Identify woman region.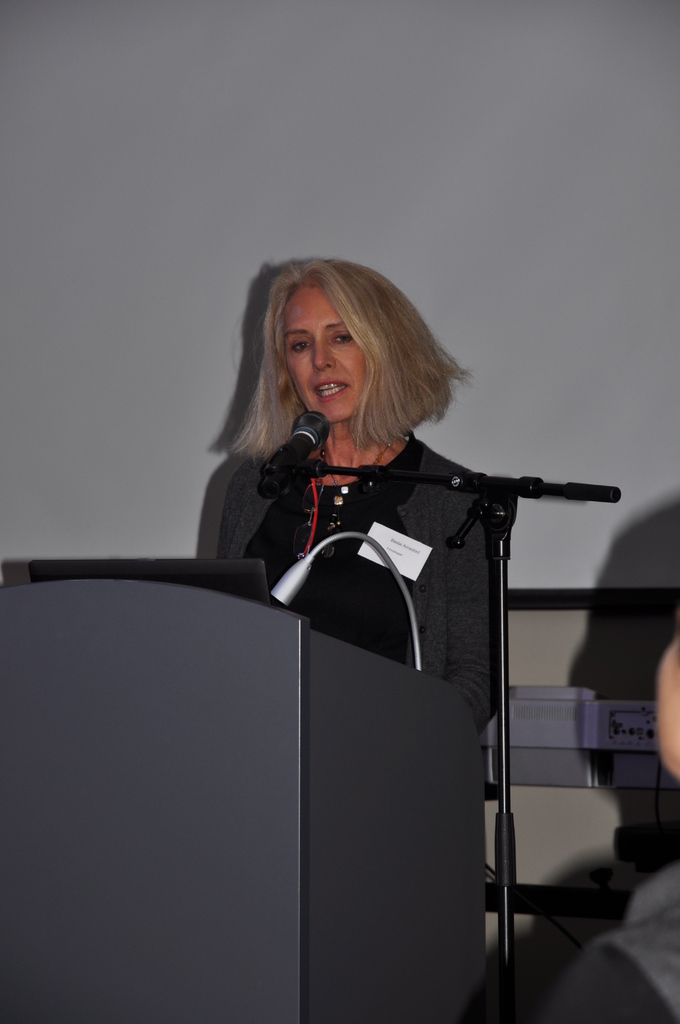
Region: [206,252,498,730].
